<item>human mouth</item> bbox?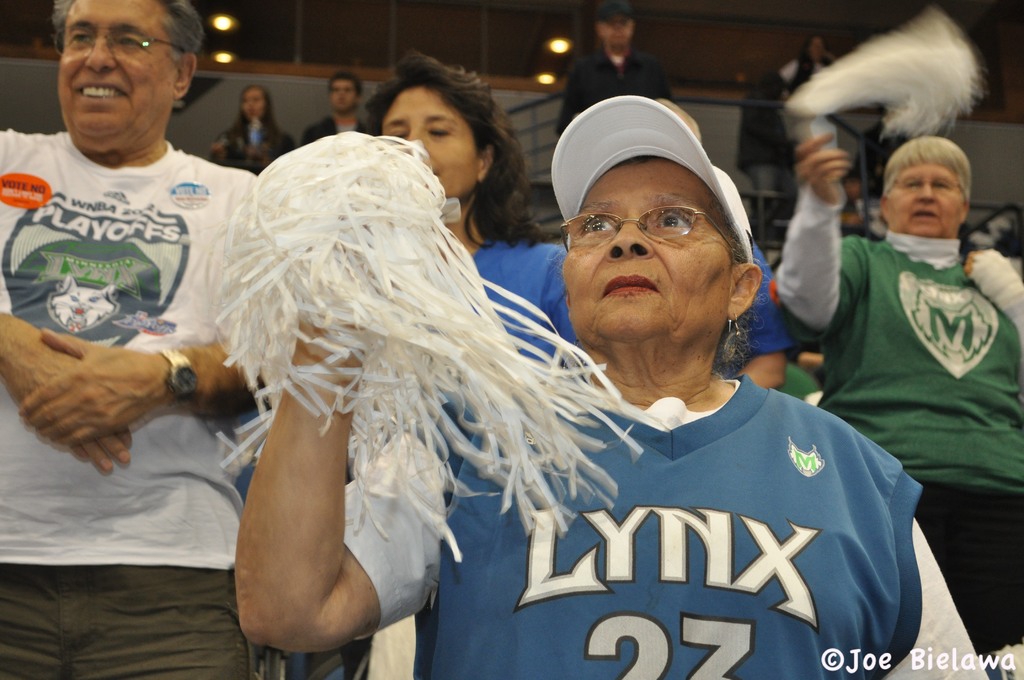
(left=70, top=76, right=131, bottom=103)
